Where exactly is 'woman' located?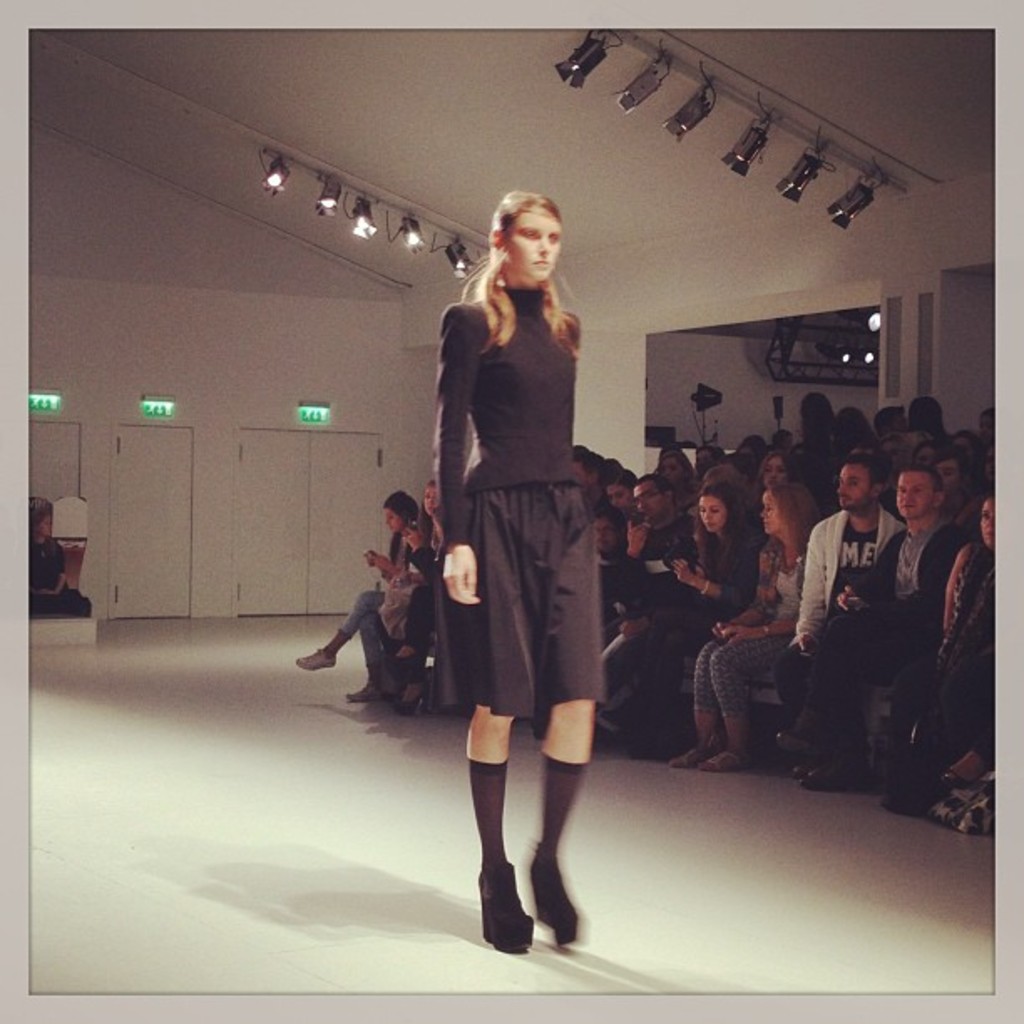
Its bounding box is 751, 450, 806, 510.
